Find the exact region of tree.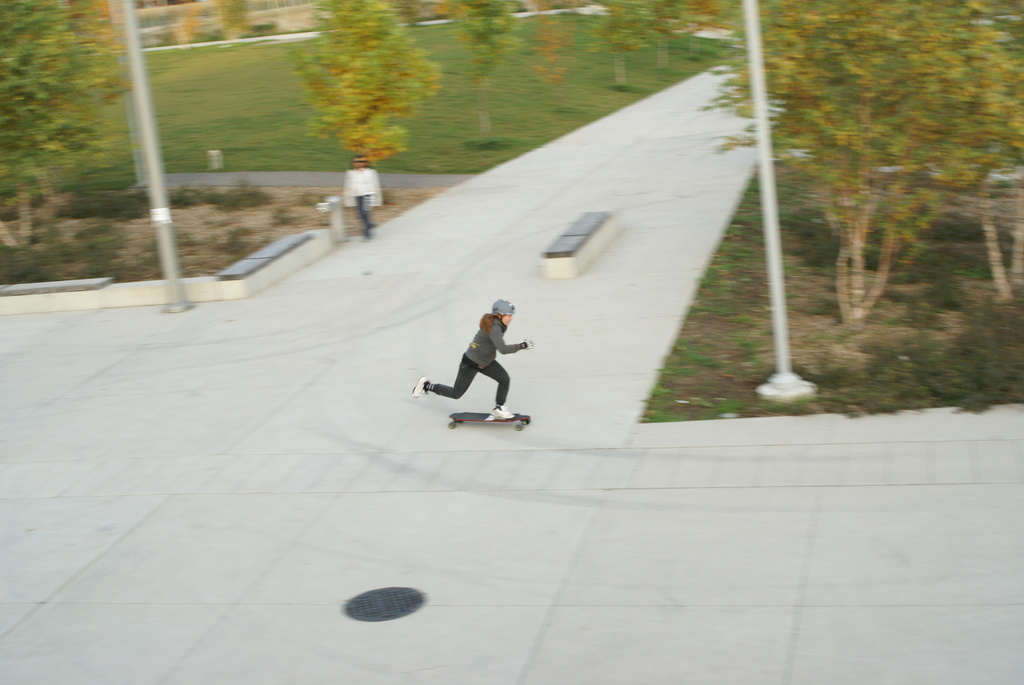
Exact region: crop(665, 4, 720, 50).
